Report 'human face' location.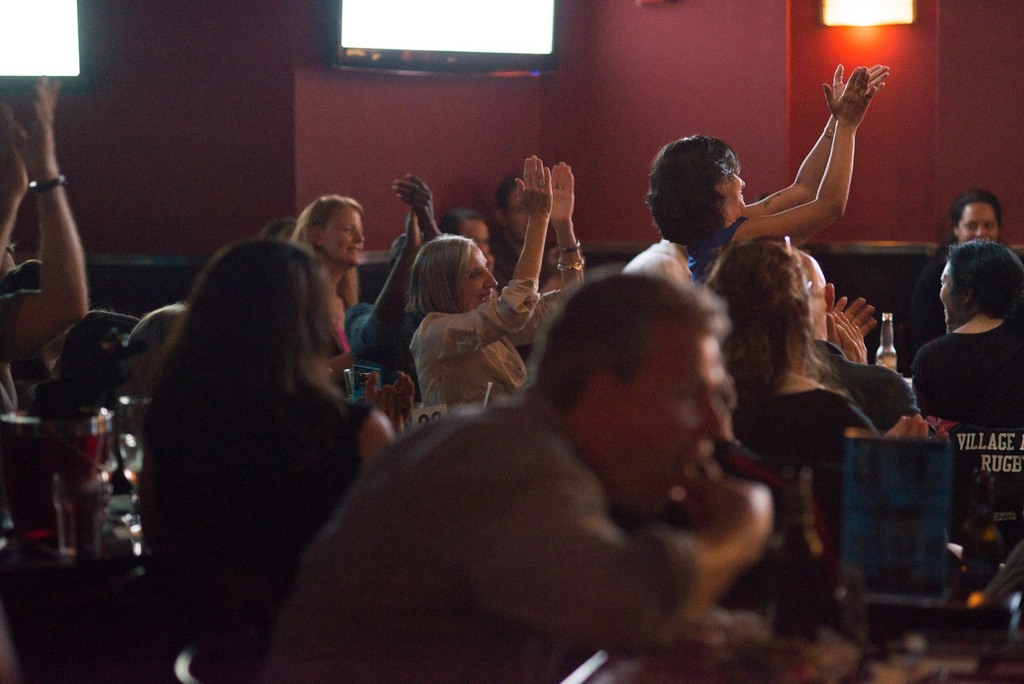
Report: bbox=[463, 222, 491, 258].
